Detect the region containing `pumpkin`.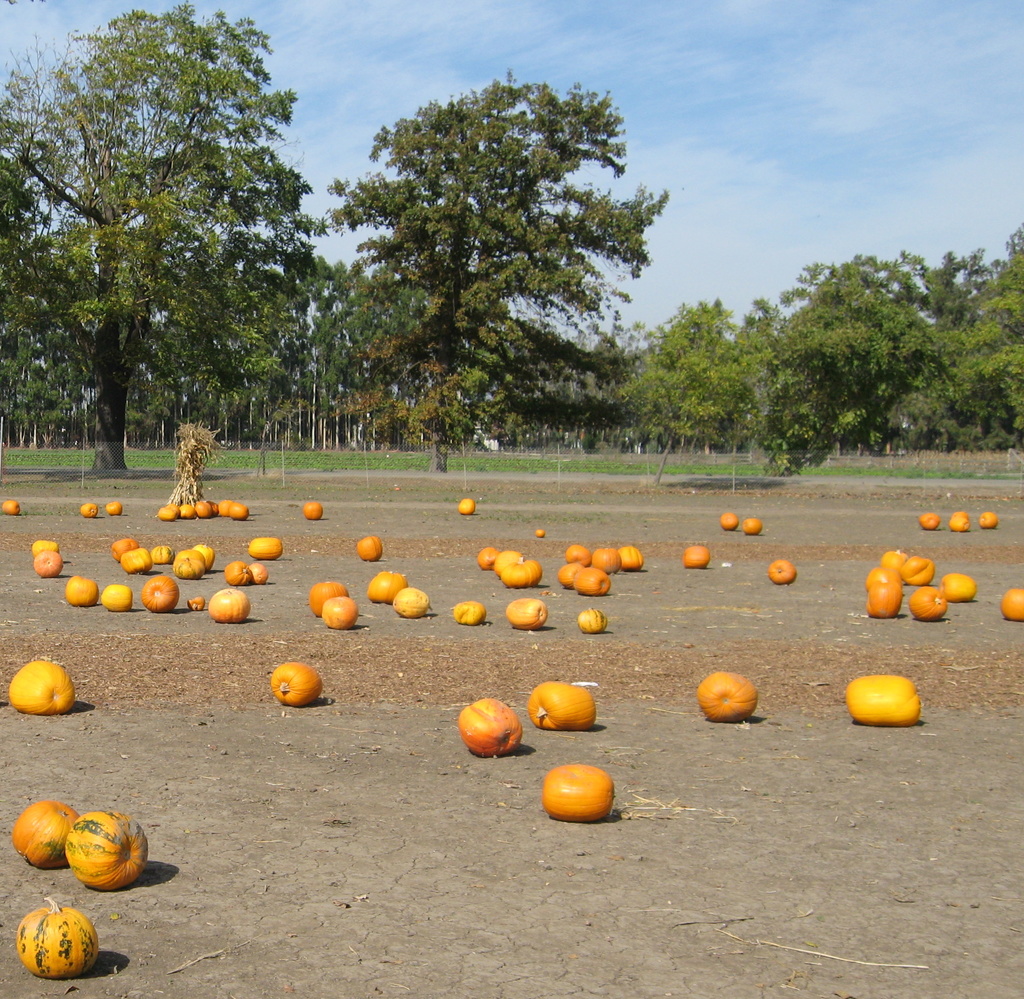
left=949, top=509, right=970, bottom=533.
